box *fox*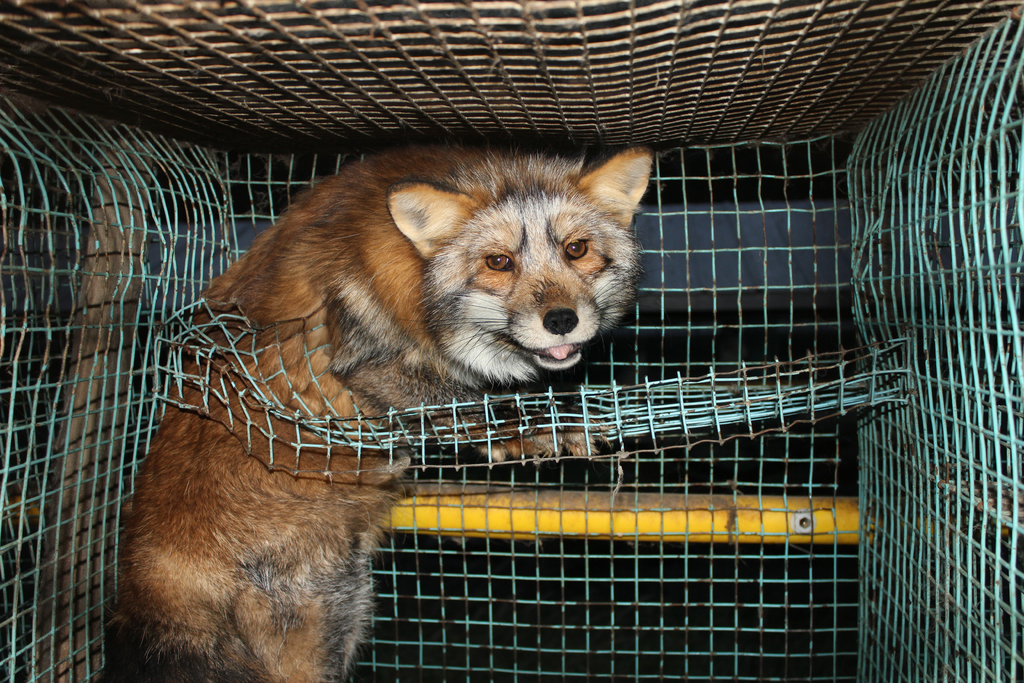
100,143,653,682
